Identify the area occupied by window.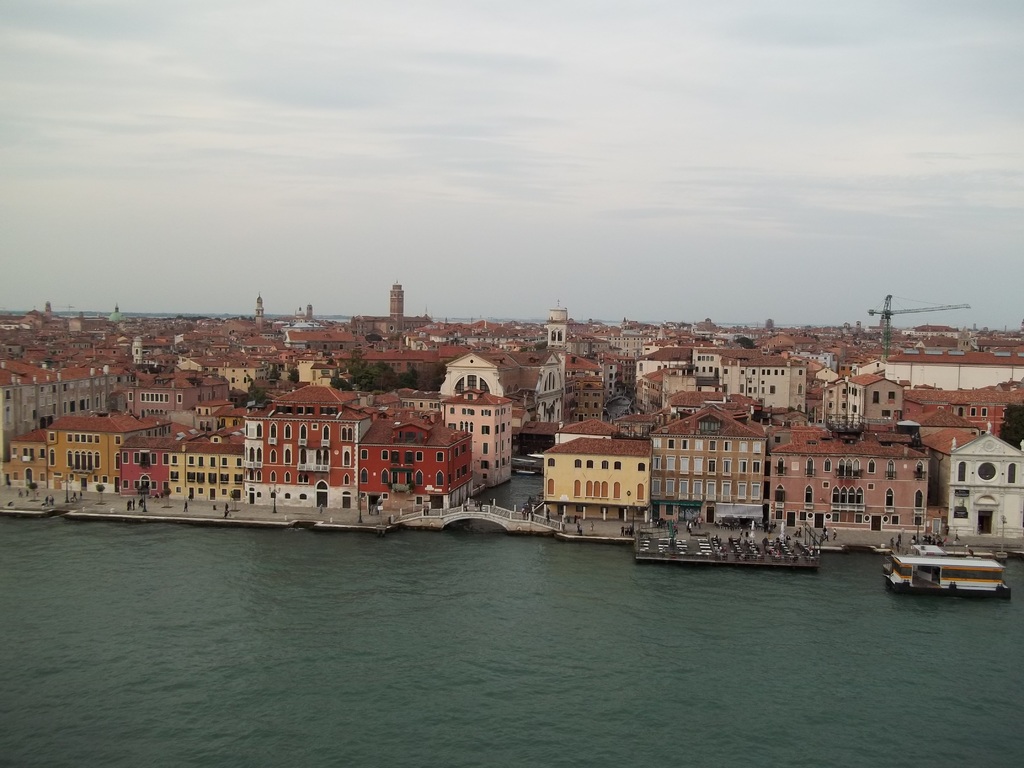
Area: {"left": 186, "top": 456, "right": 195, "bottom": 466}.
